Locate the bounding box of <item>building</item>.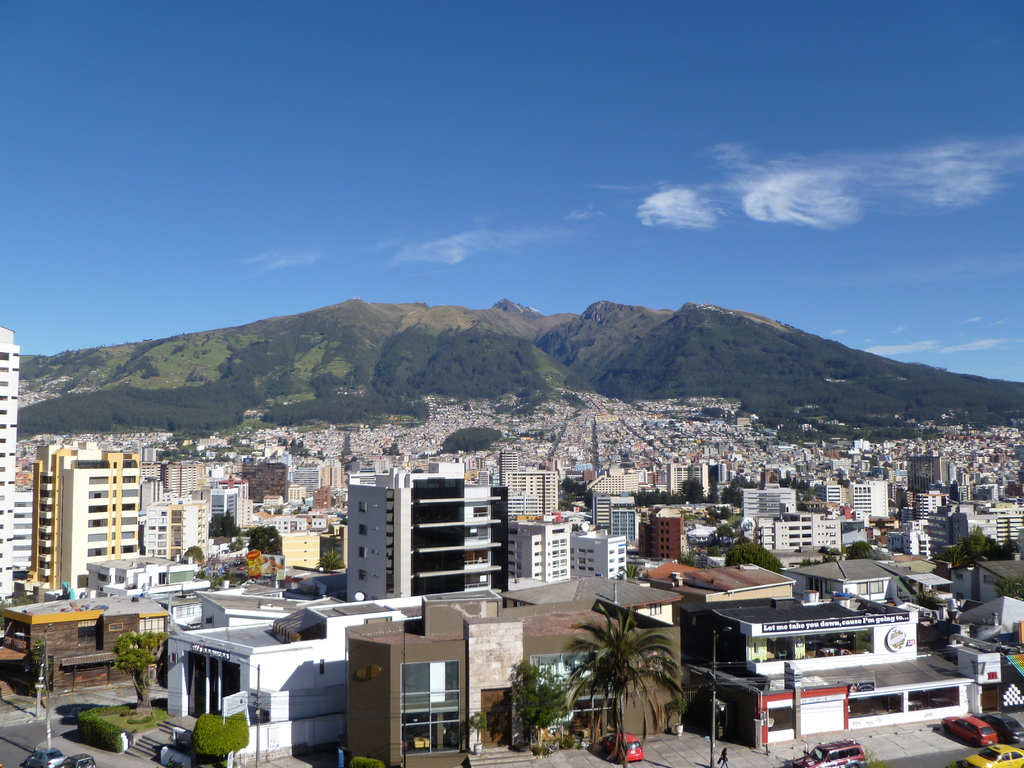
Bounding box: 335/605/467/764.
